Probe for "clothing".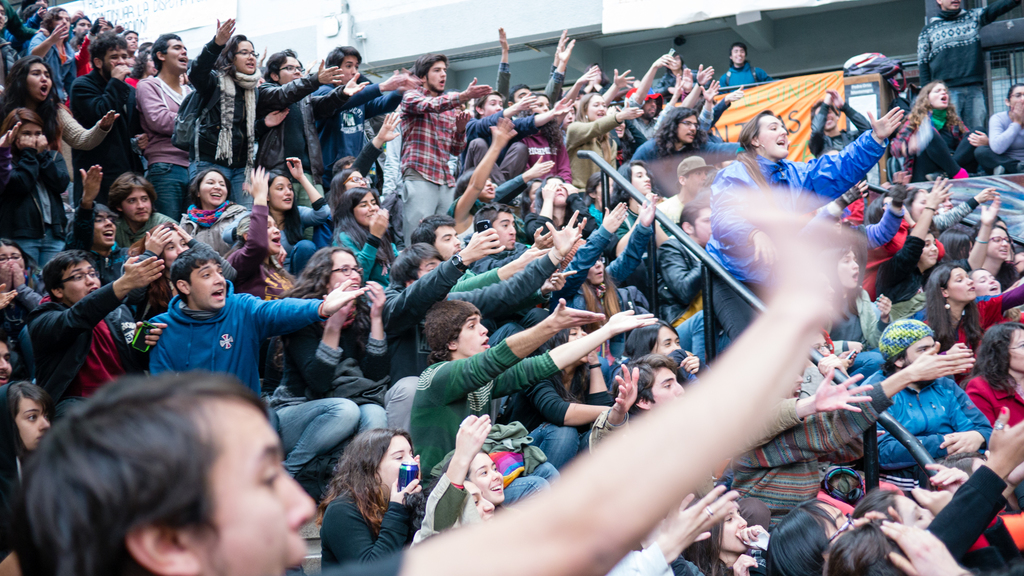
Probe result: 264/285/388/482.
